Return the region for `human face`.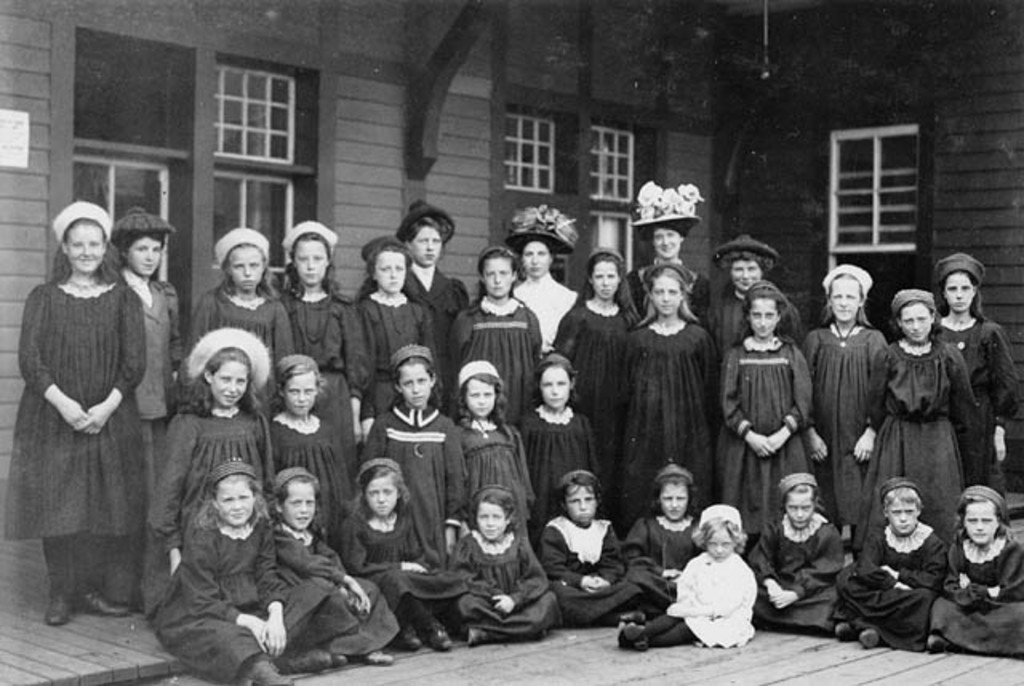
(222,241,269,288).
